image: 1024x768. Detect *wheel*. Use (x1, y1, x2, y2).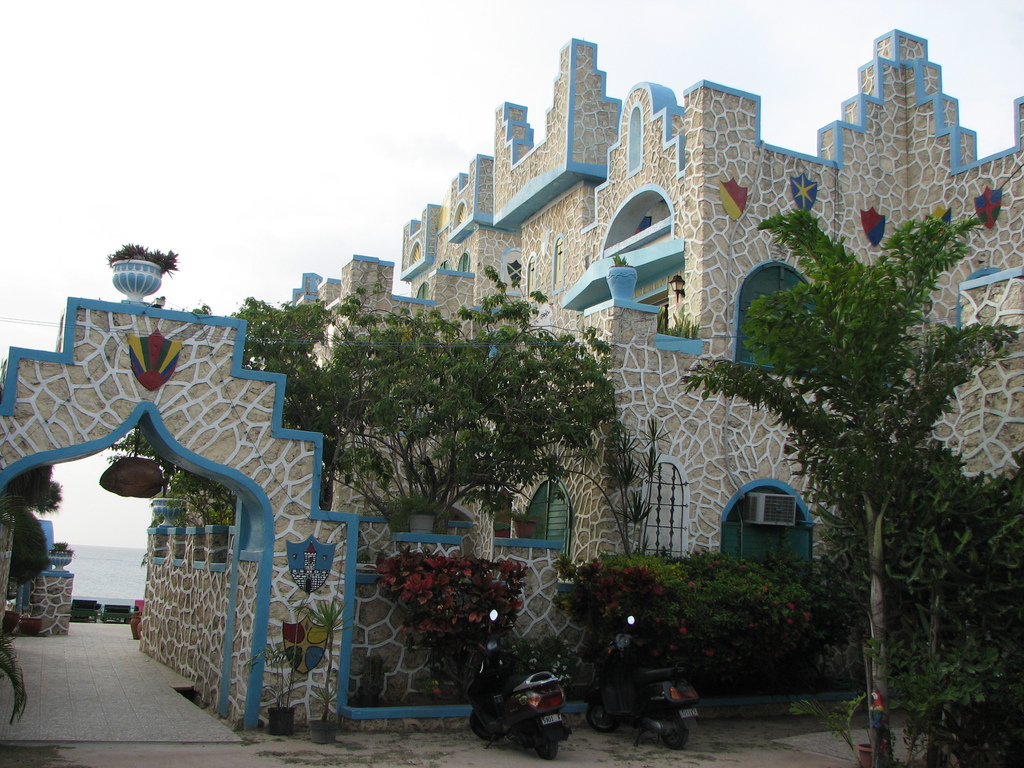
(470, 716, 501, 741).
